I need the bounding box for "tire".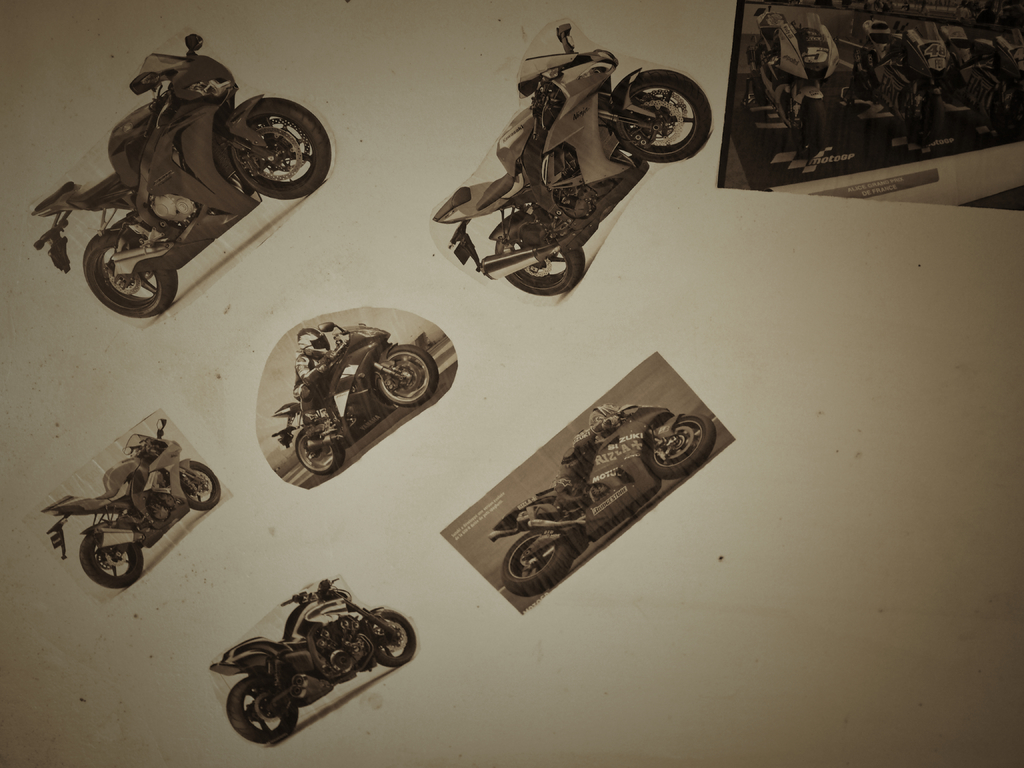
Here it is: bbox(294, 429, 346, 472).
